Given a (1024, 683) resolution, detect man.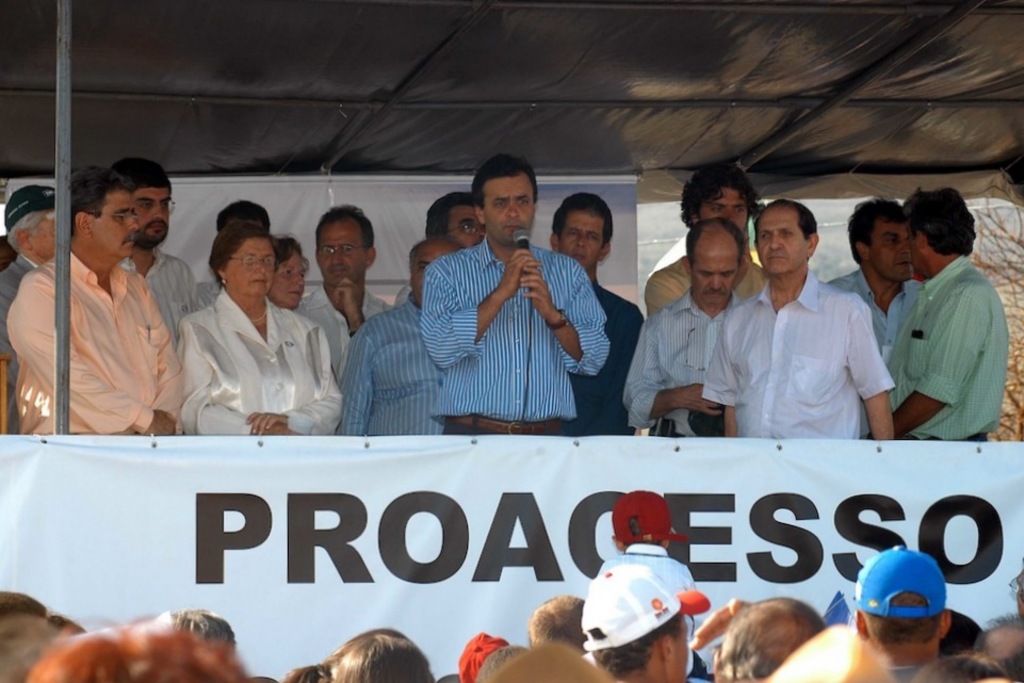
rect(426, 191, 487, 253).
